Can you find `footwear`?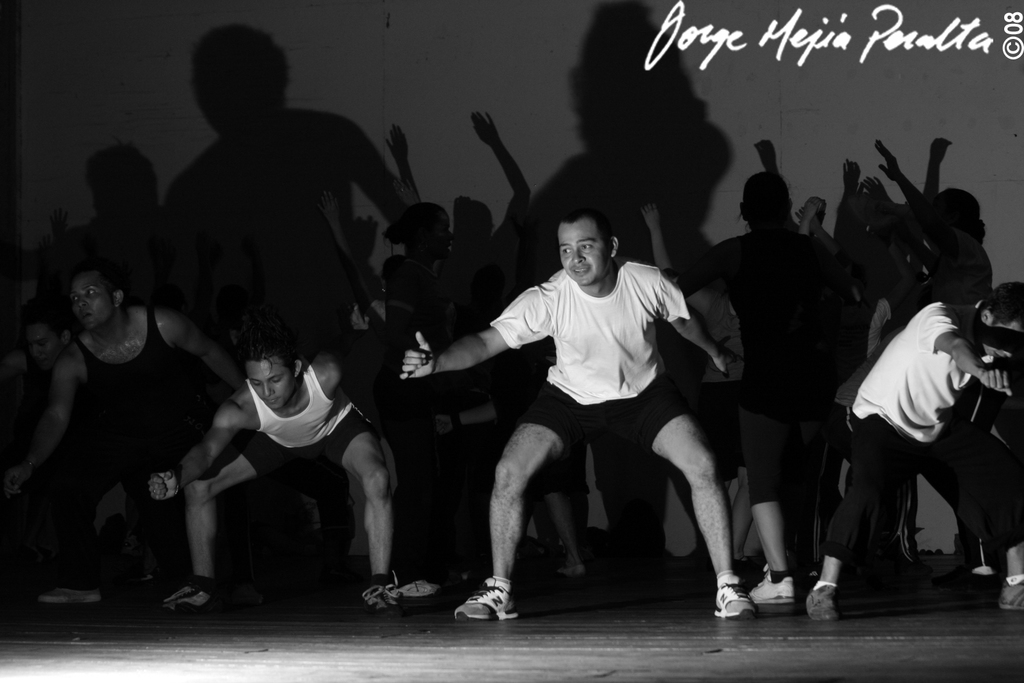
Yes, bounding box: 994,572,1023,609.
